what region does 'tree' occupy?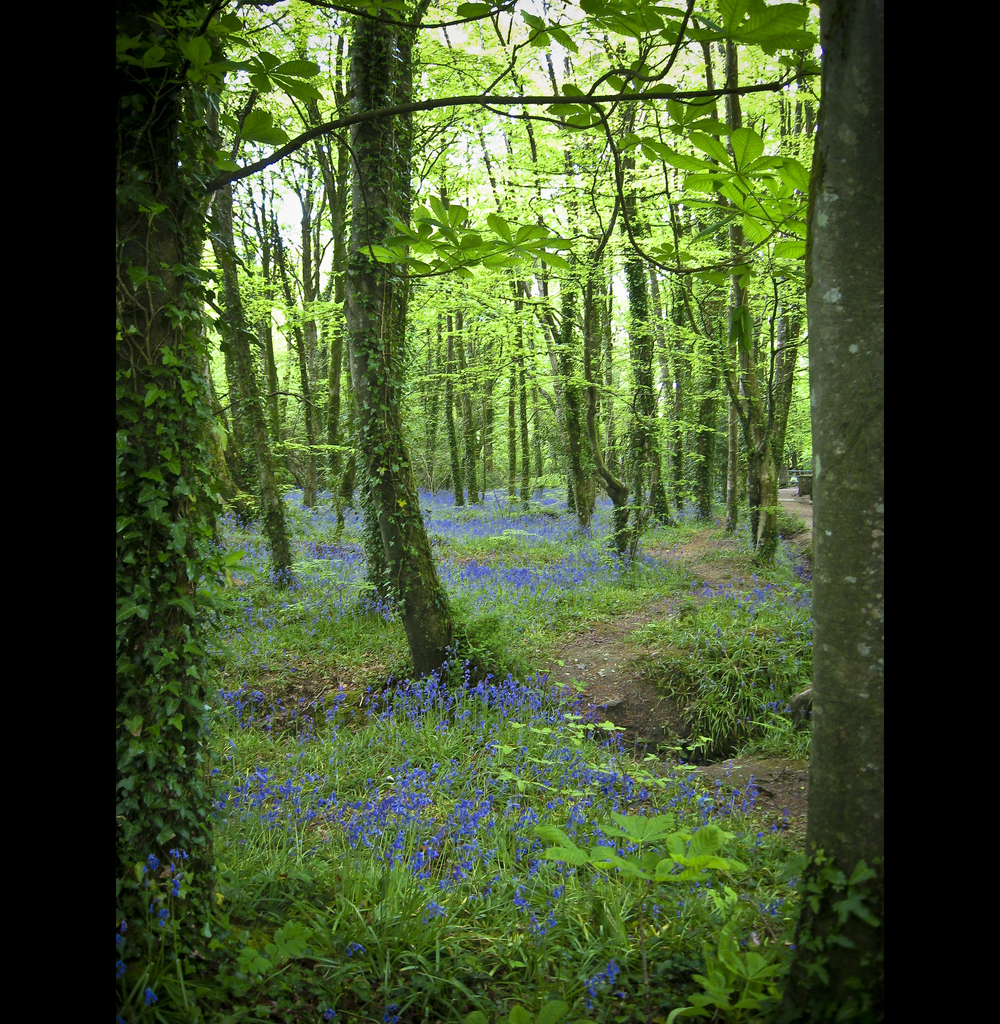
780/1/883/1021.
